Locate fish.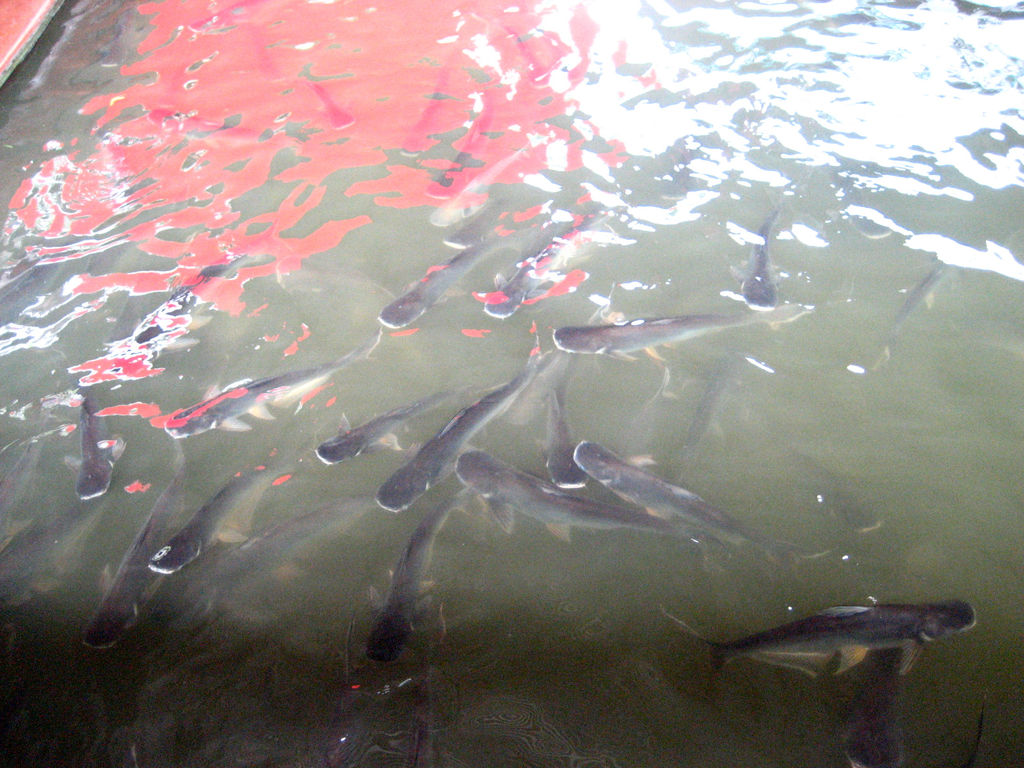
Bounding box: pyautogui.locateOnScreen(75, 385, 133, 501).
